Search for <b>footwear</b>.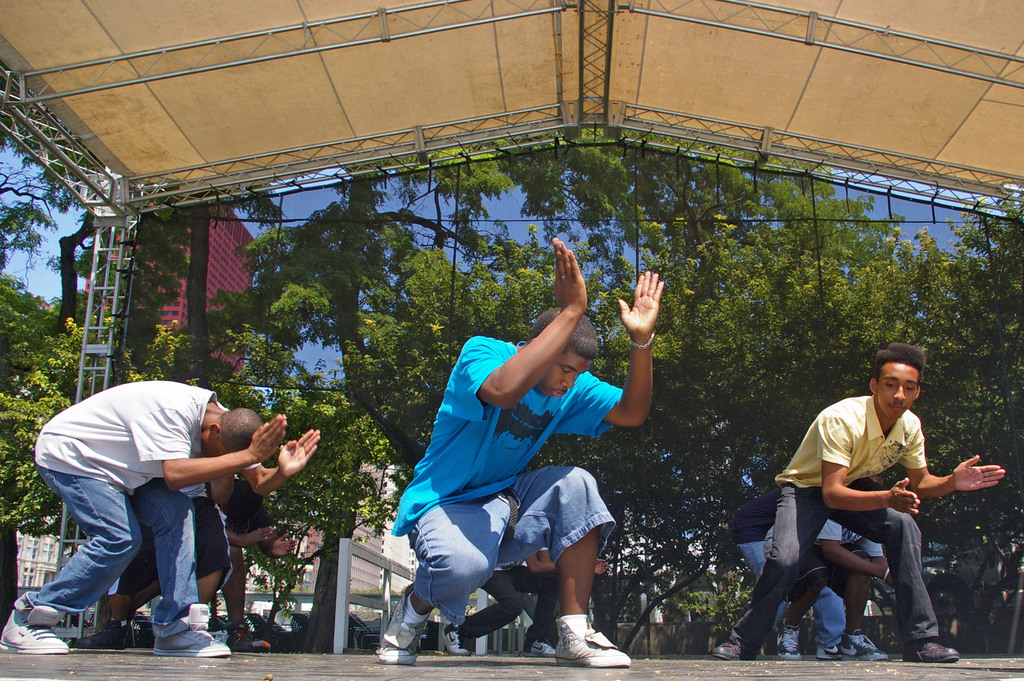
Found at select_region(441, 624, 474, 658).
